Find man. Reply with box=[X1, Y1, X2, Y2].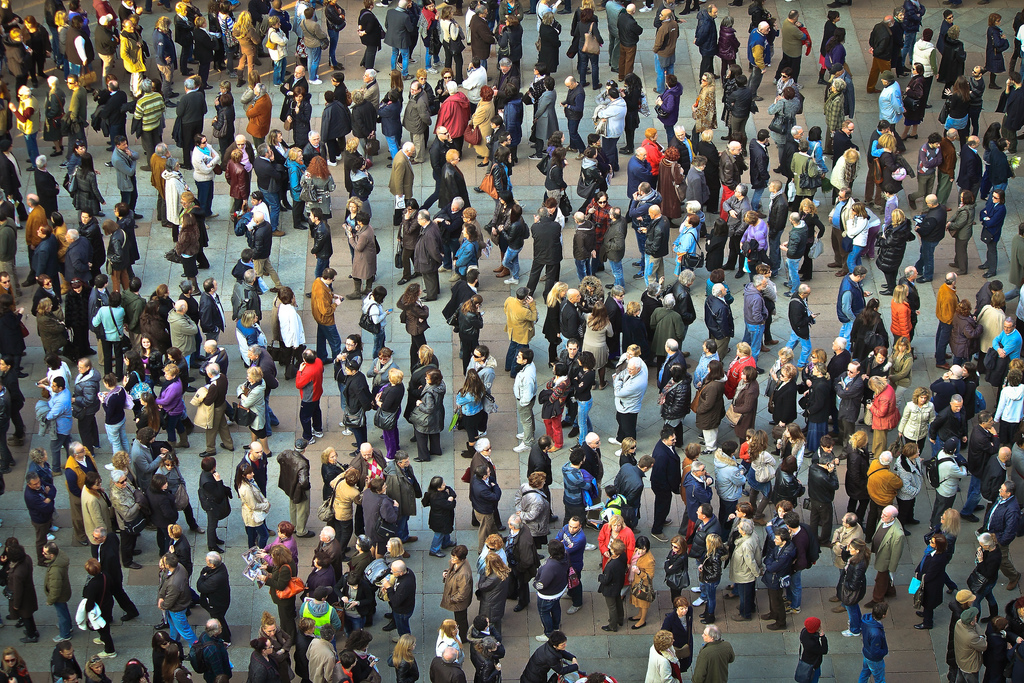
box=[380, 0, 415, 81].
